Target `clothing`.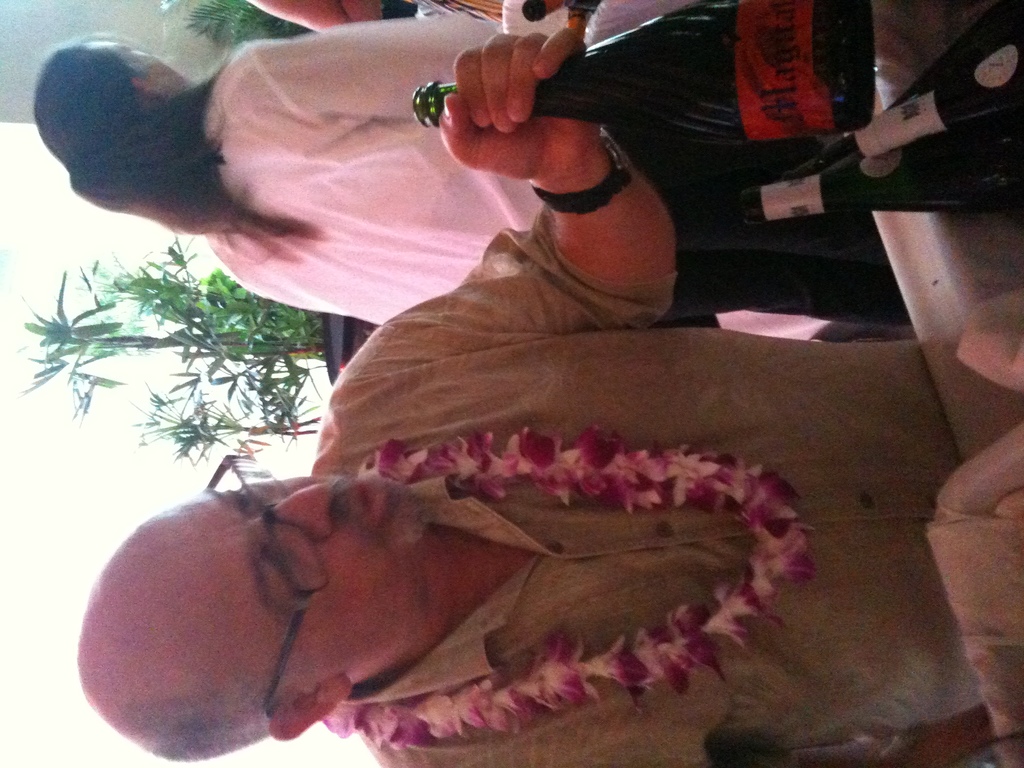
Target region: [left=416, top=0, right=707, bottom=52].
